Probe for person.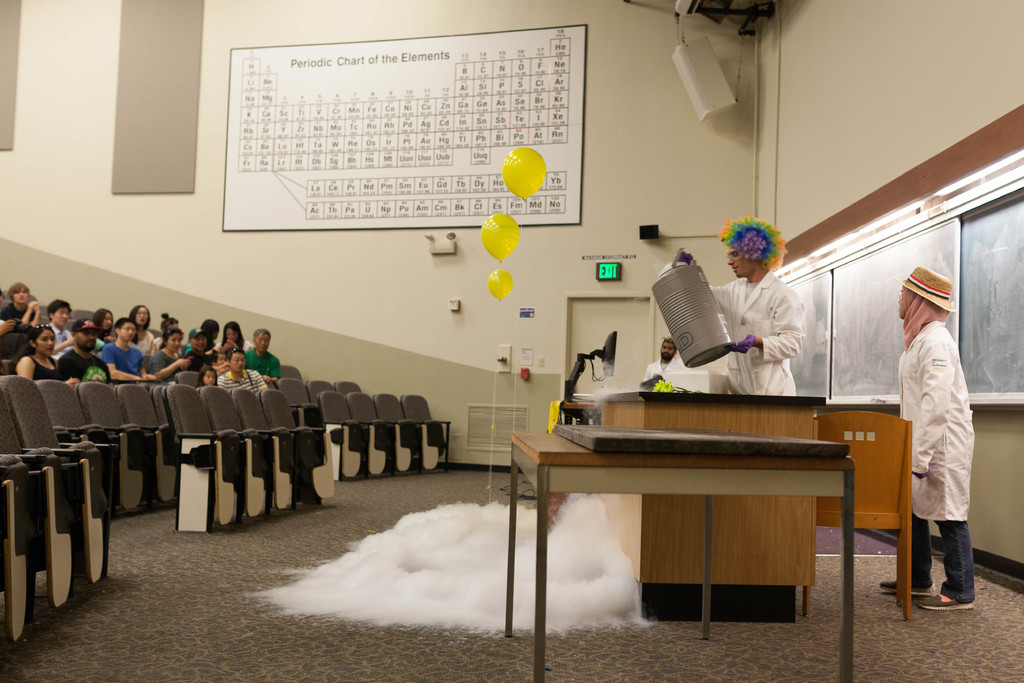
Probe result: 643 334 676 391.
